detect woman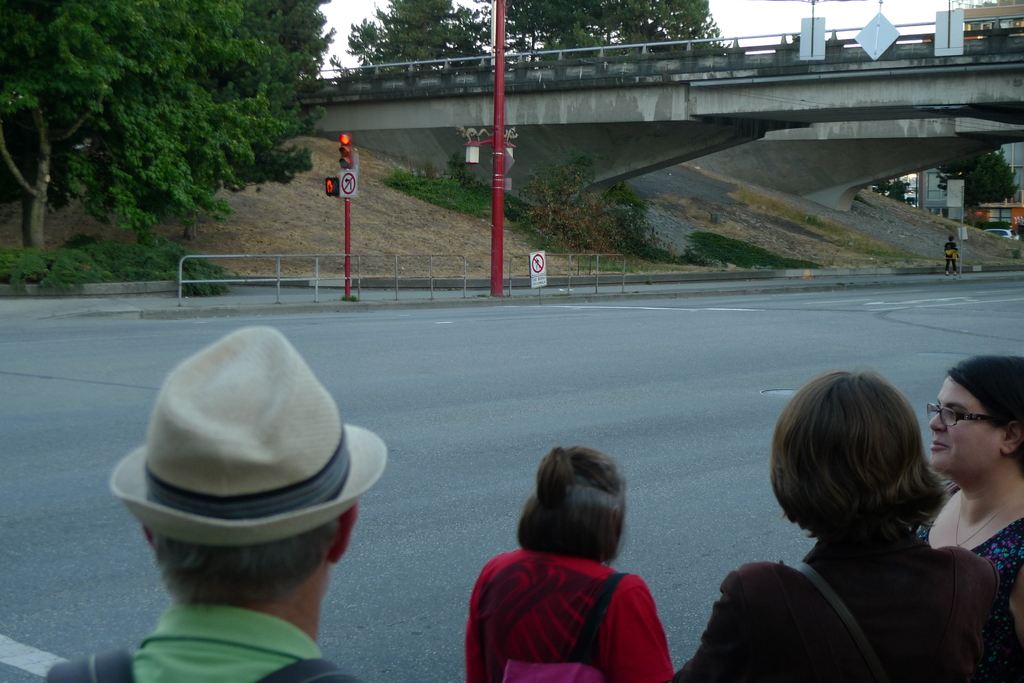
bbox=(901, 350, 1023, 619)
